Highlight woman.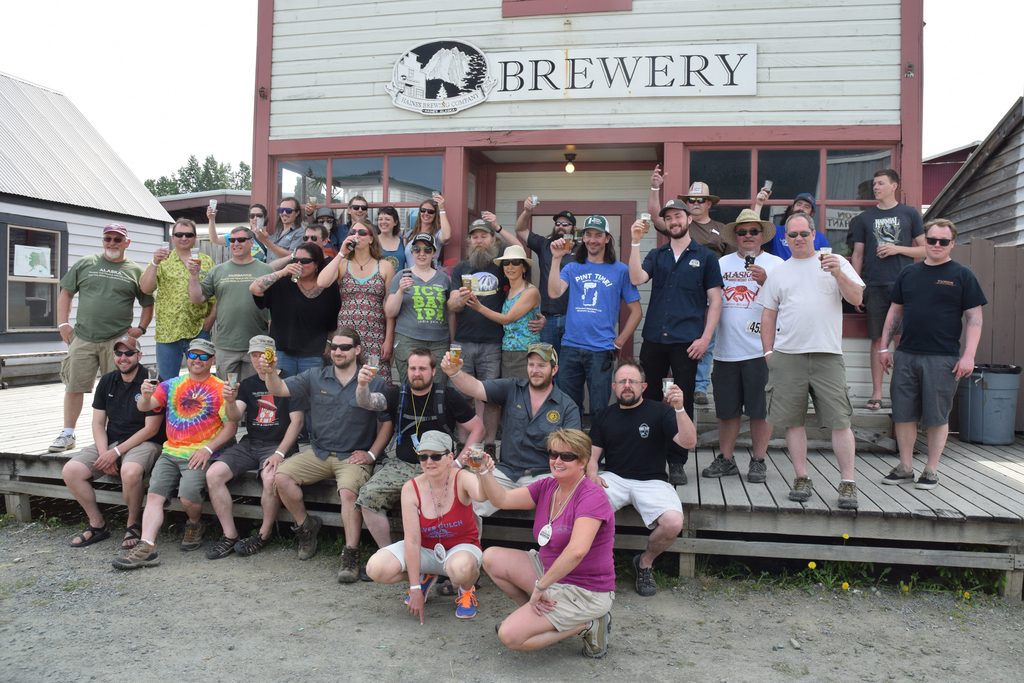
Highlighted region: crop(399, 190, 455, 278).
